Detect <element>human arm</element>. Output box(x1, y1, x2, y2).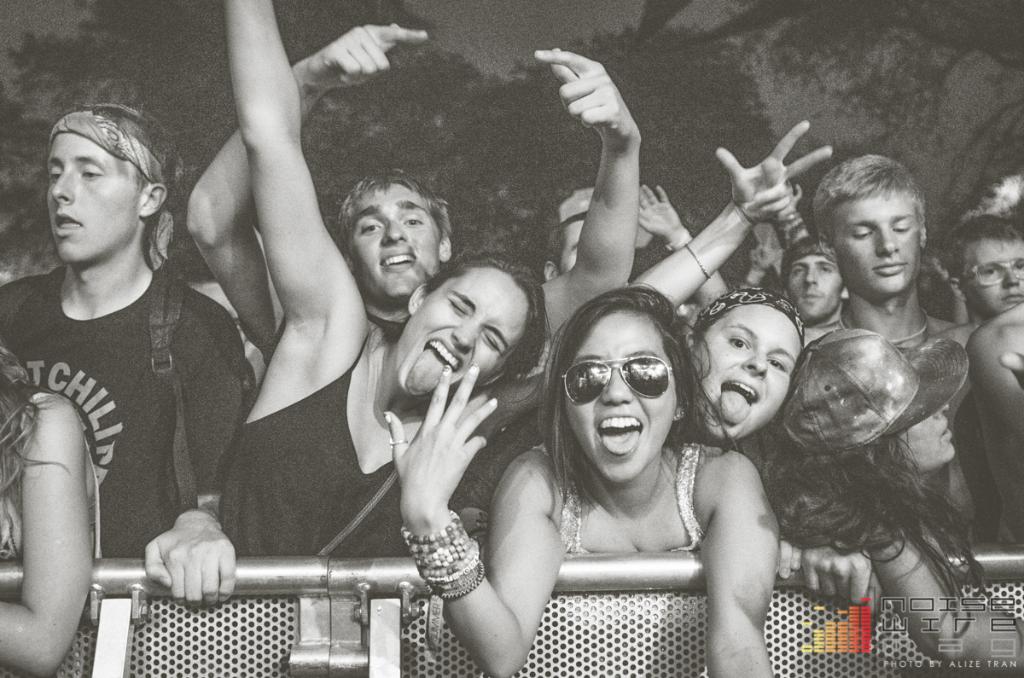
box(623, 118, 835, 316).
